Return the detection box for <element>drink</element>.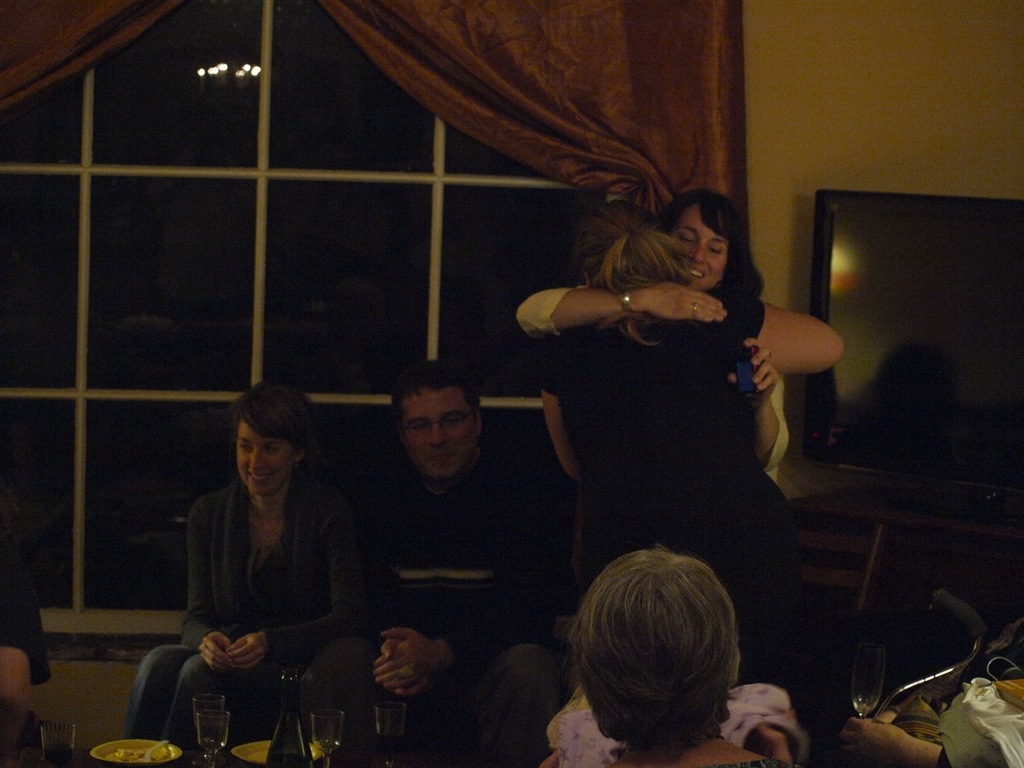
309:738:339:751.
